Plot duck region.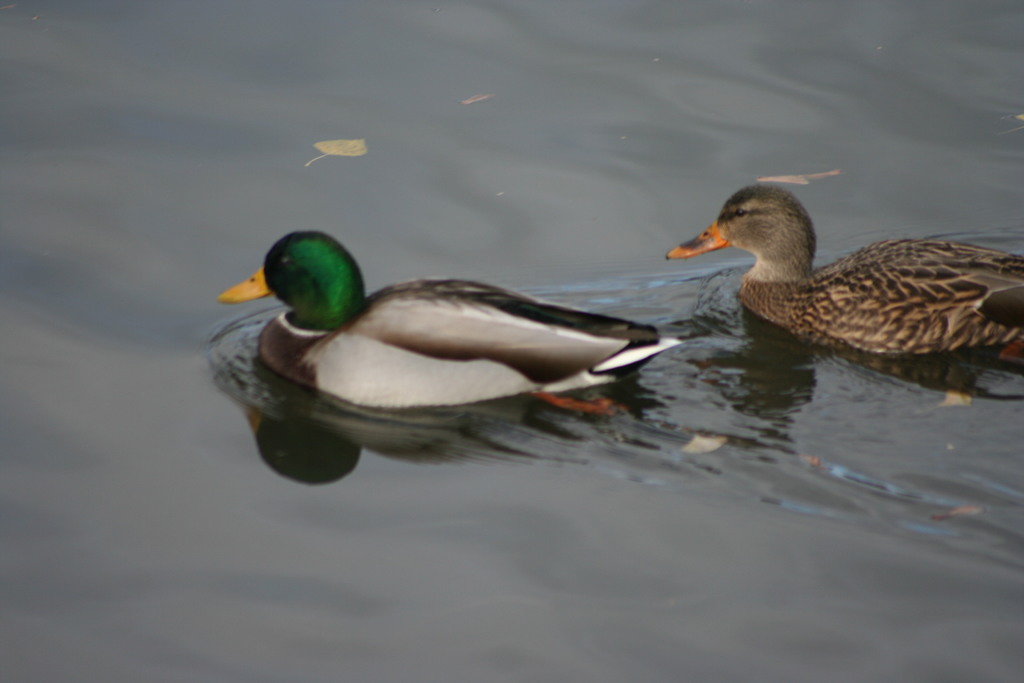
Plotted at x1=658 y1=184 x2=1023 y2=365.
